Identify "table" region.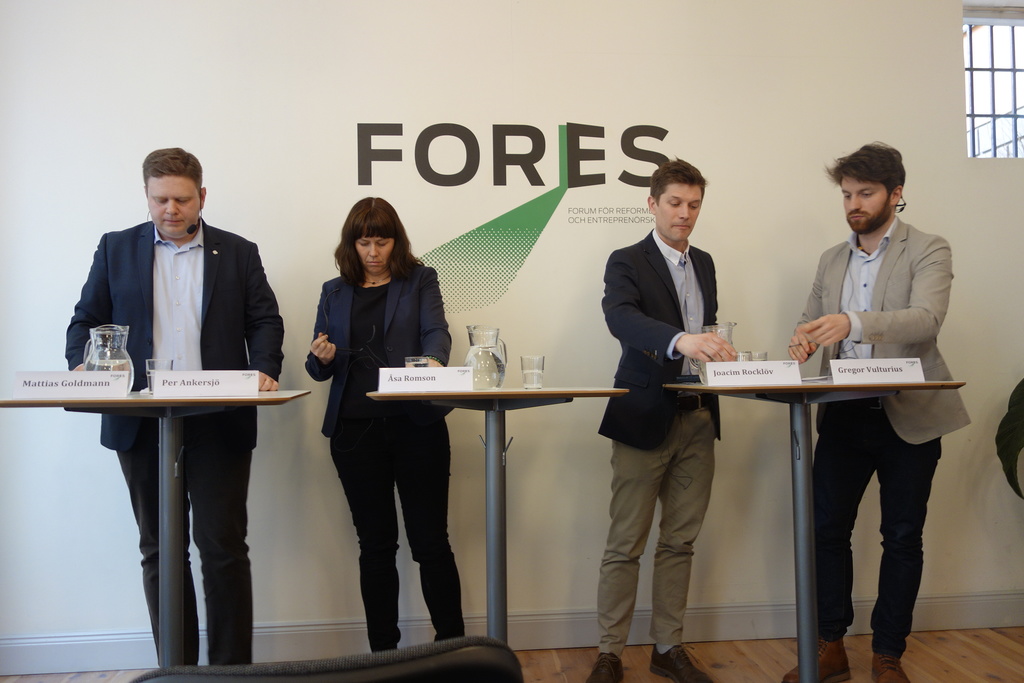
Region: bbox=(359, 388, 636, 656).
